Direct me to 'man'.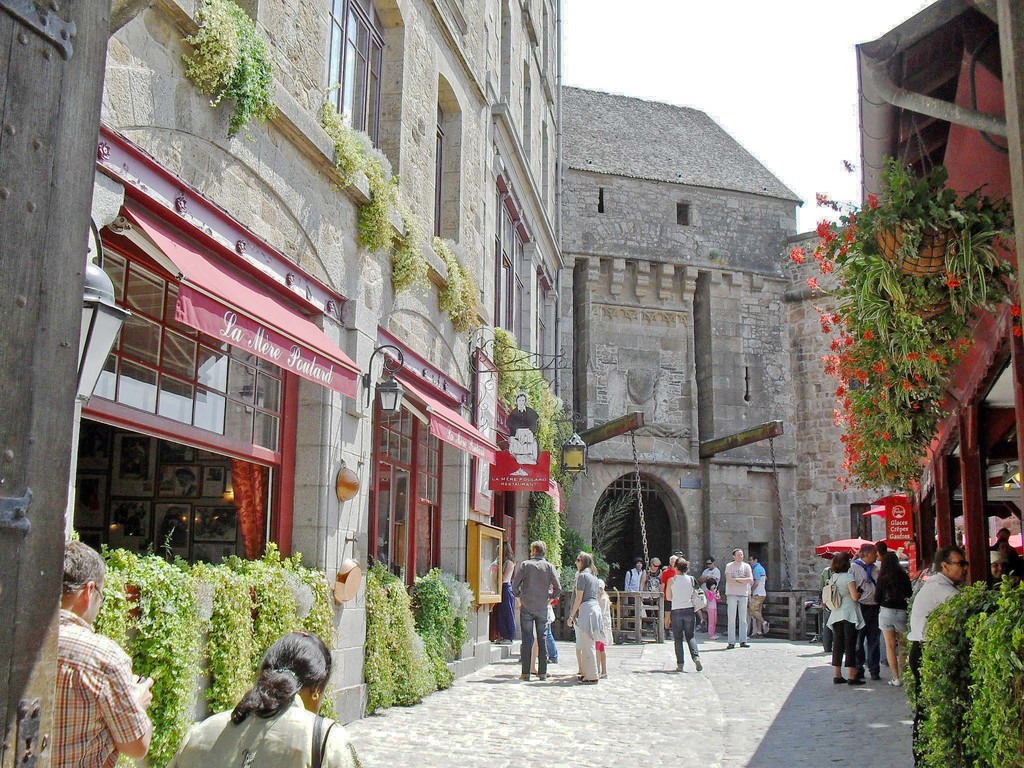
Direction: box(726, 547, 753, 648).
